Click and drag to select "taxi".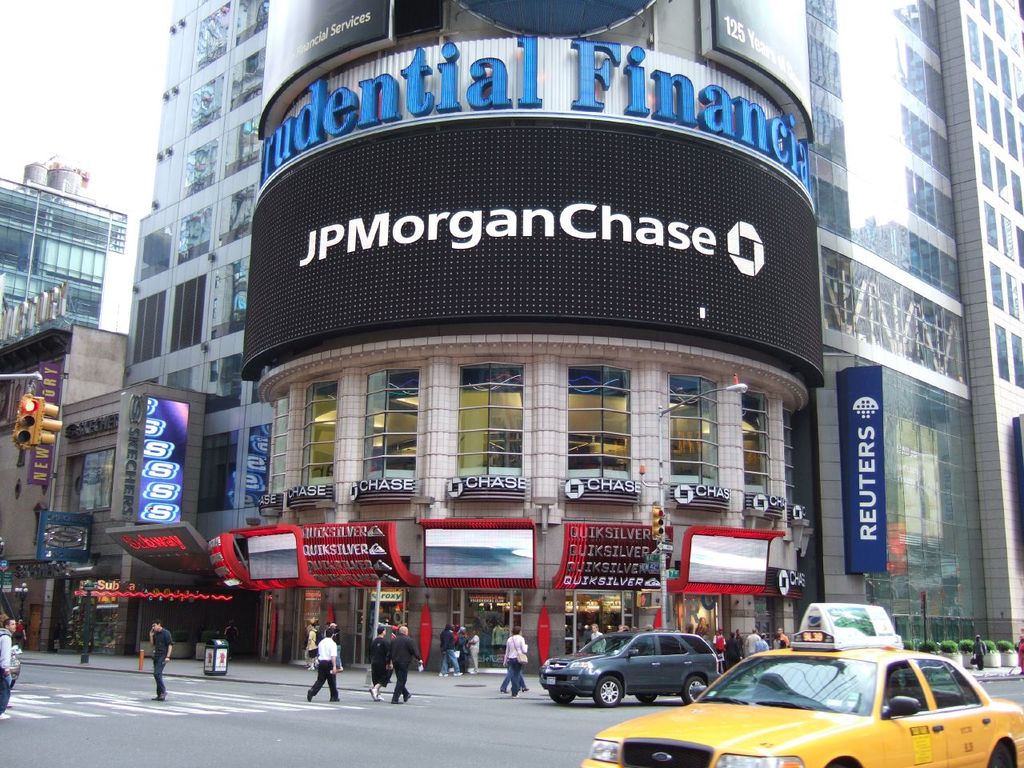
Selection: bbox=(667, 604, 1023, 766).
